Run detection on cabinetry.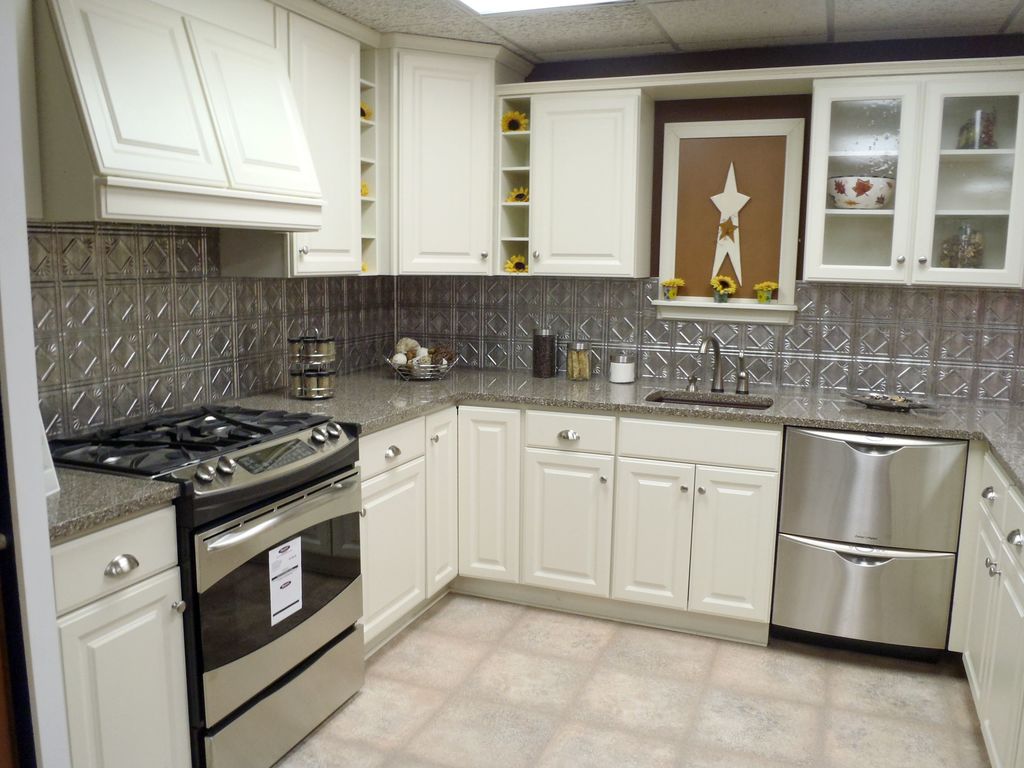
Result: 620, 428, 782, 470.
